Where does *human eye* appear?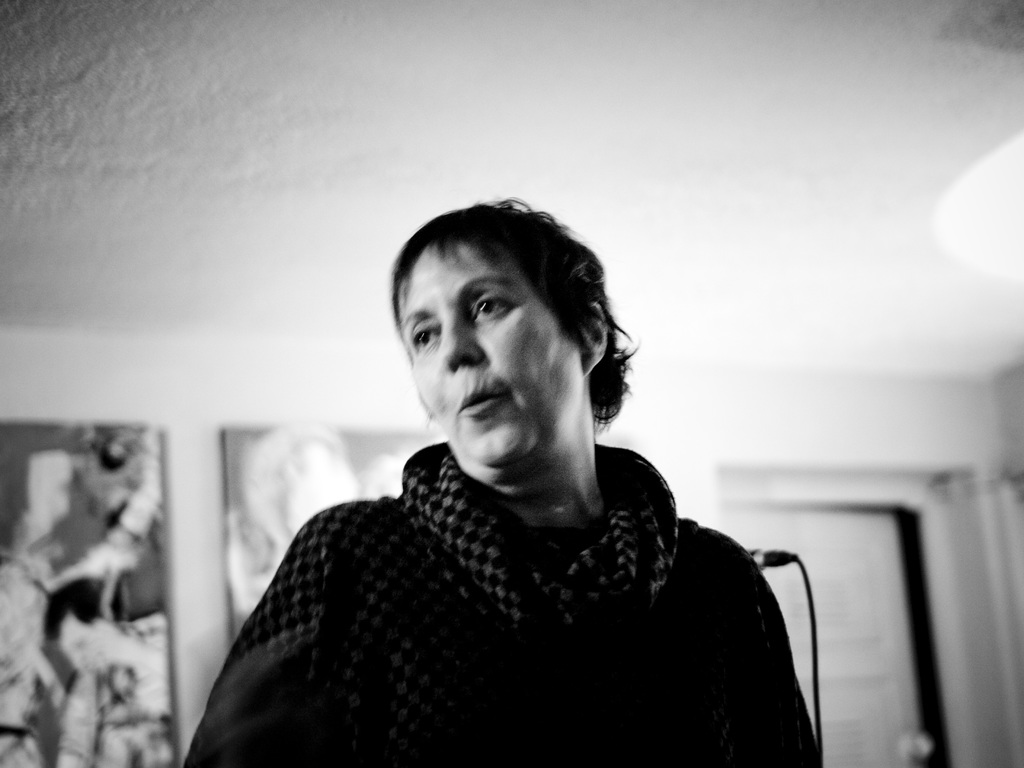
Appears at 474/285/517/323.
